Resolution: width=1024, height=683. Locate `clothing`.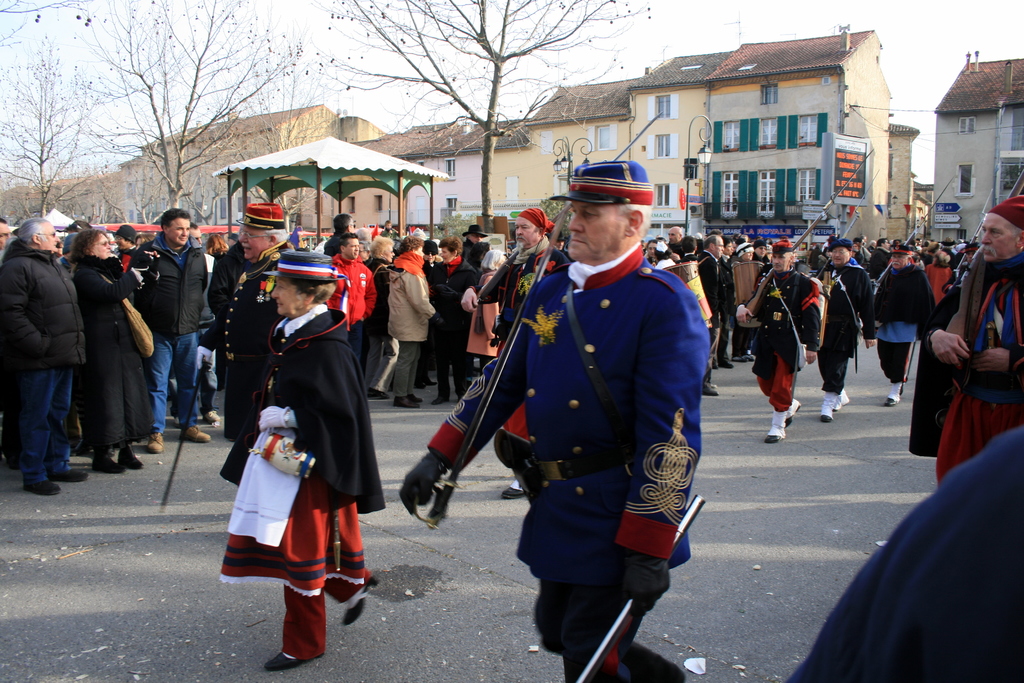
(left=429, top=254, right=478, bottom=400).
